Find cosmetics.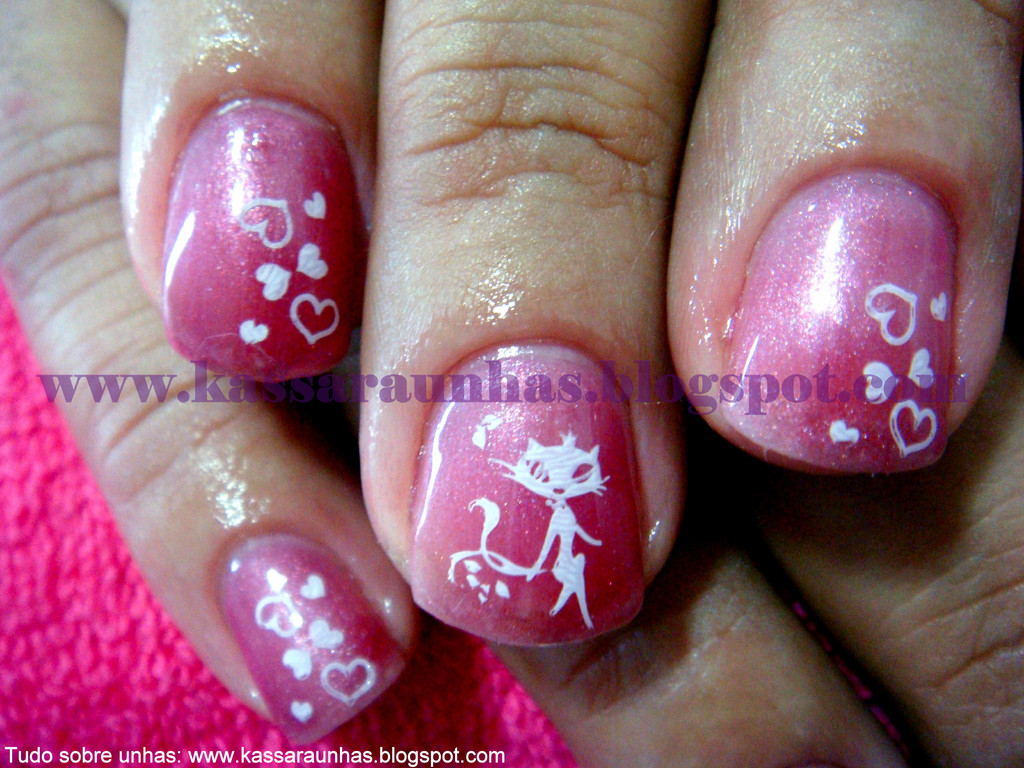
left=397, top=340, right=656, bottom=660.
